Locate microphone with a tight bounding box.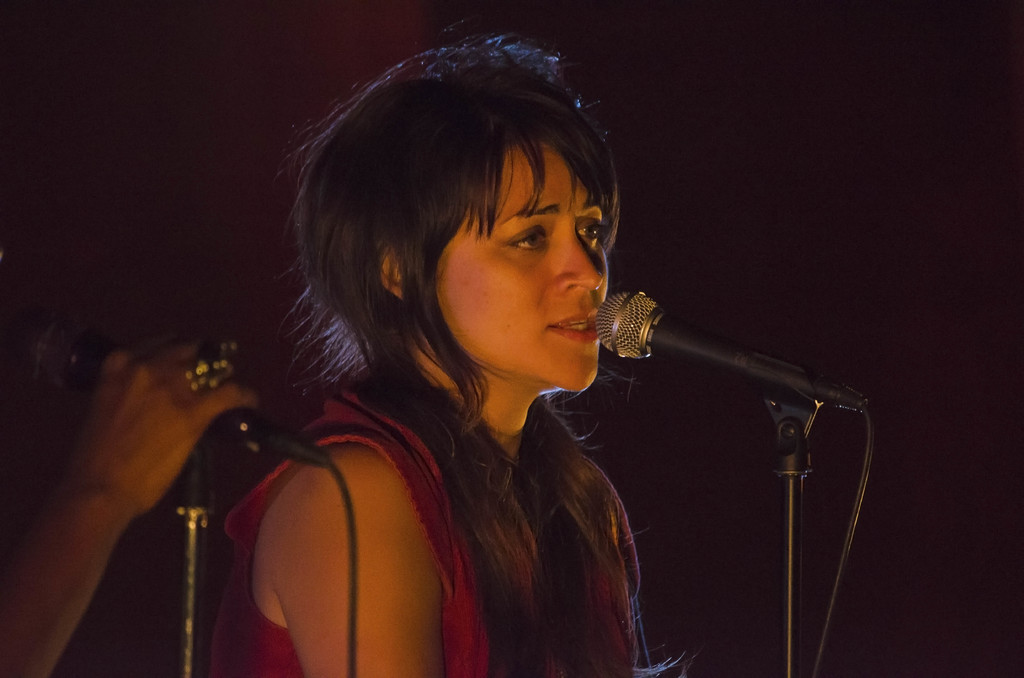
[42,321,334,475].
